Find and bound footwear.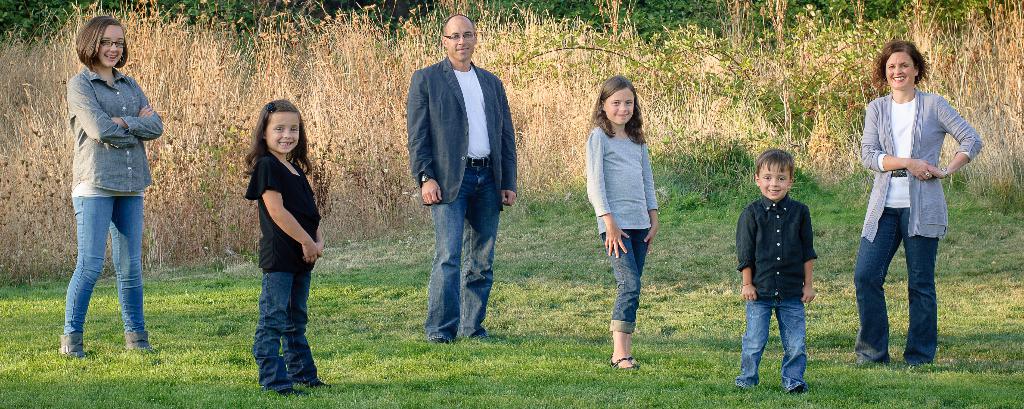
Bound: left=304, top=380, right=330, bottom=389.
